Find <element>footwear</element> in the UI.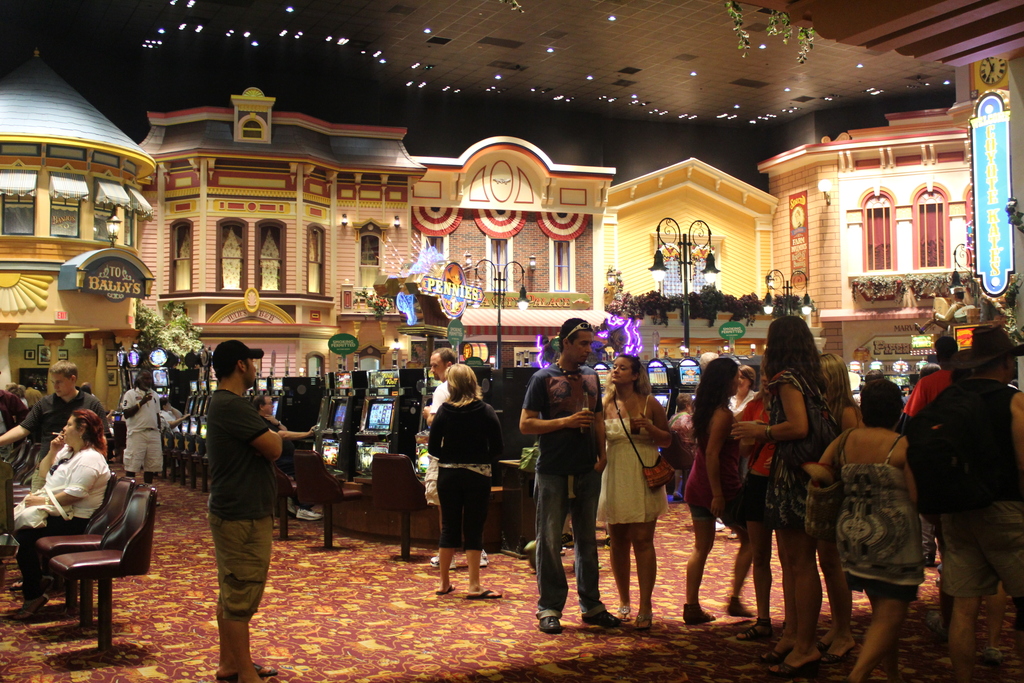
UI element at 679,600,716,624.
